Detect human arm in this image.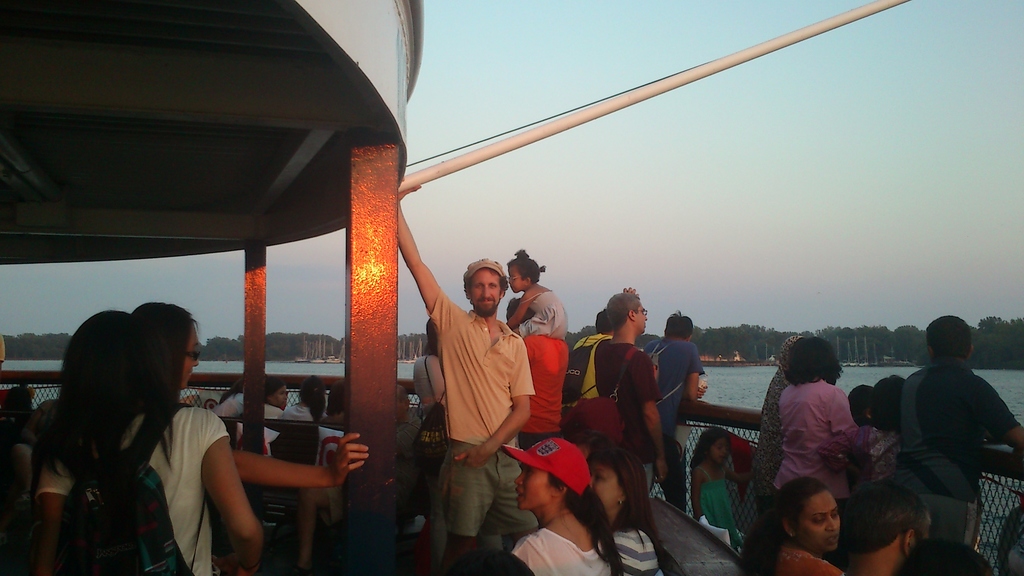
Detection: 506, 292, 545, 332.
